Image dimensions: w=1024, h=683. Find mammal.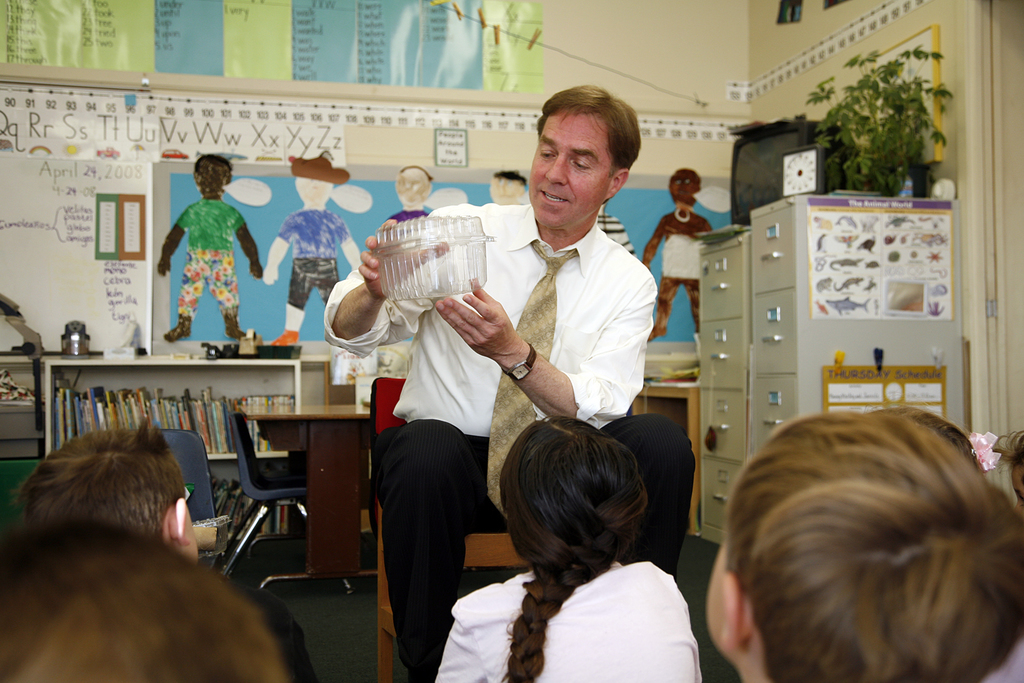
646:167:712:342.
